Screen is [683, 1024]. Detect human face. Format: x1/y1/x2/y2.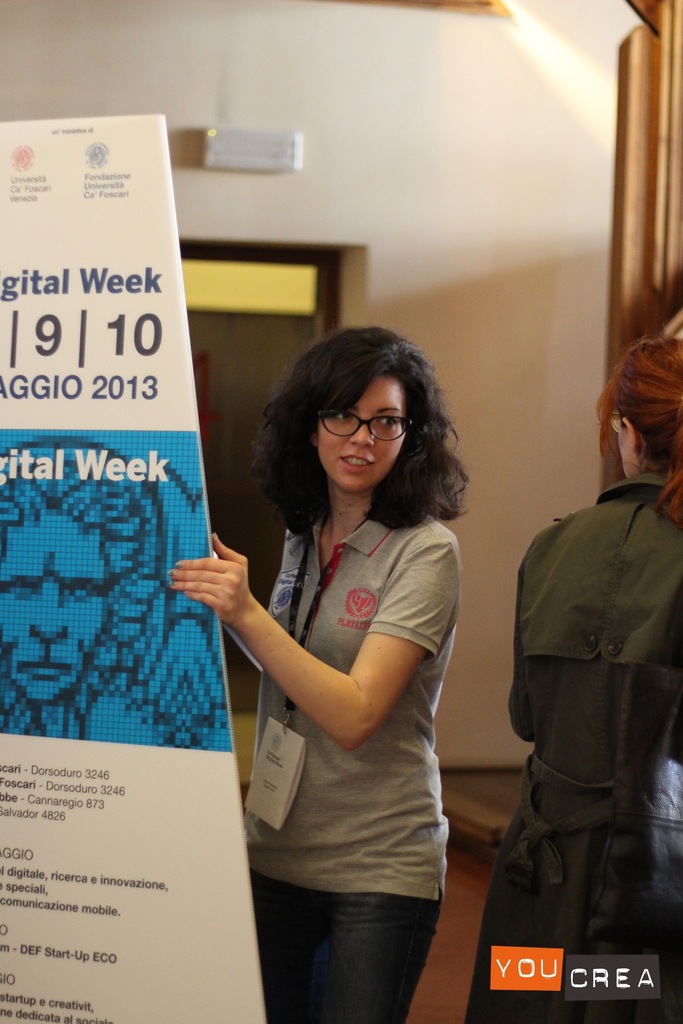
0/515/110/701.
